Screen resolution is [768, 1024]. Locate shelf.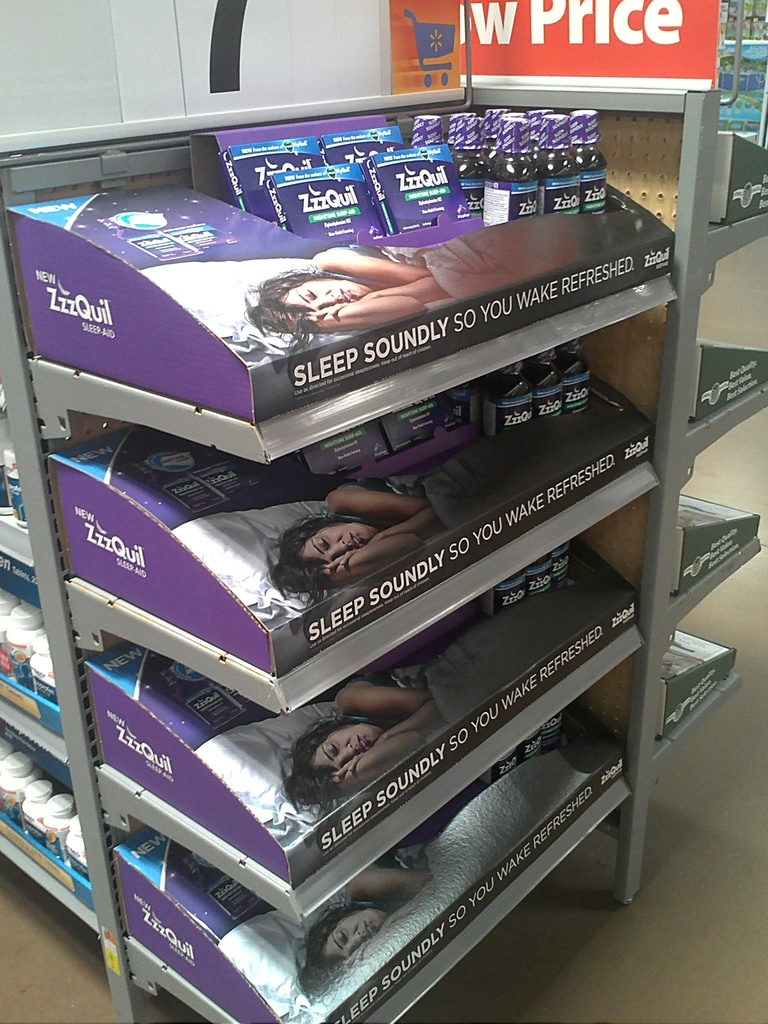
left=714, top=125, right=767, bottom=248.
